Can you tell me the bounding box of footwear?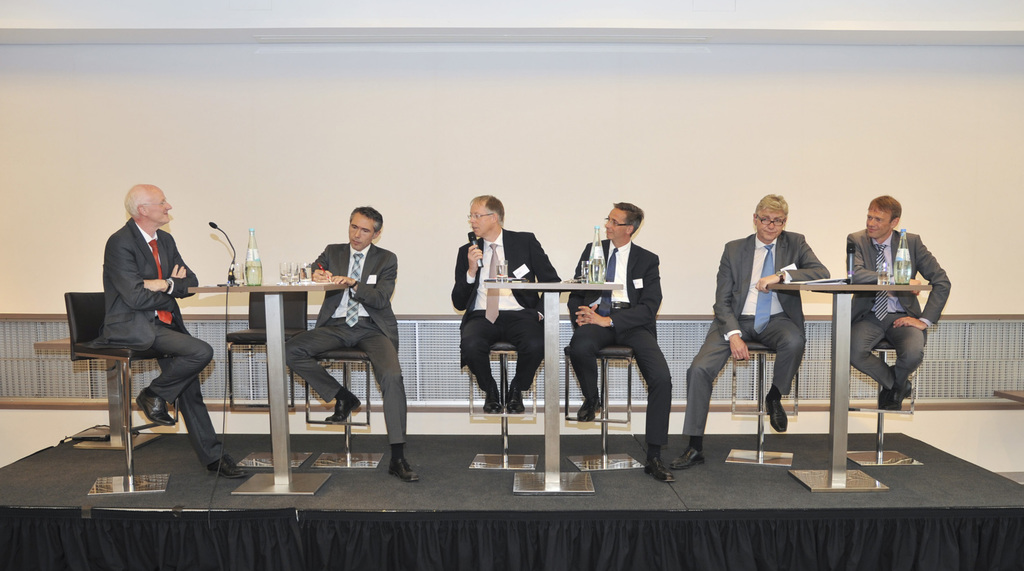
l=762, t=394, r=792, b=431.
